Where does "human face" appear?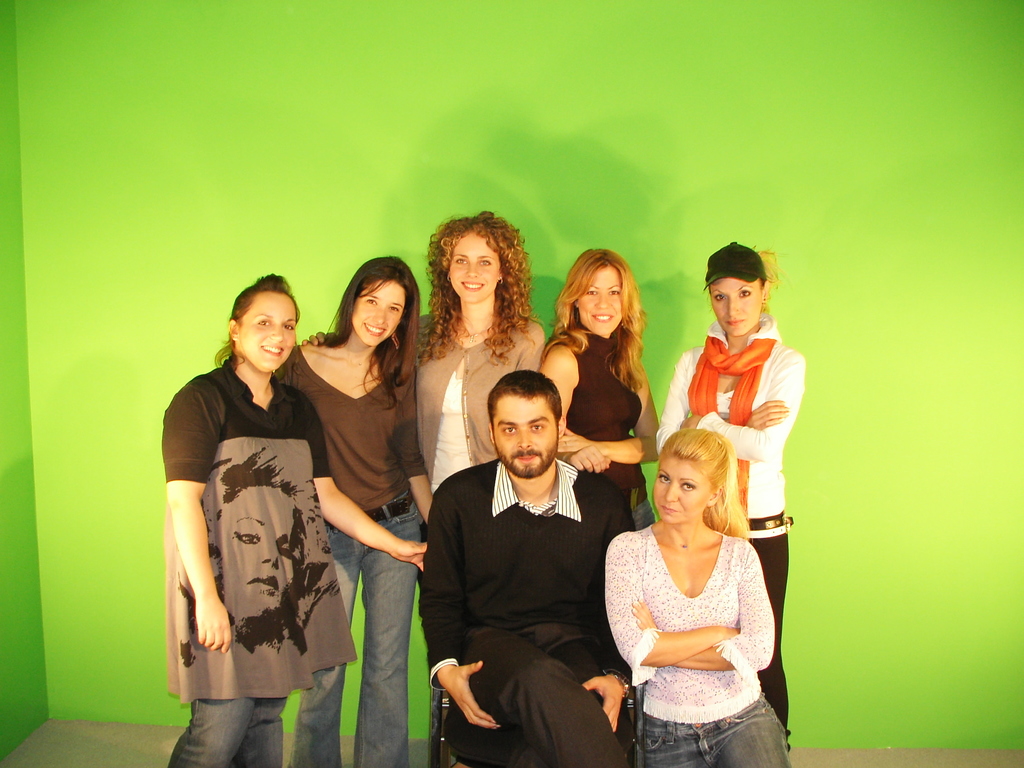
Appears at box=[577, 268, 625, 332].
